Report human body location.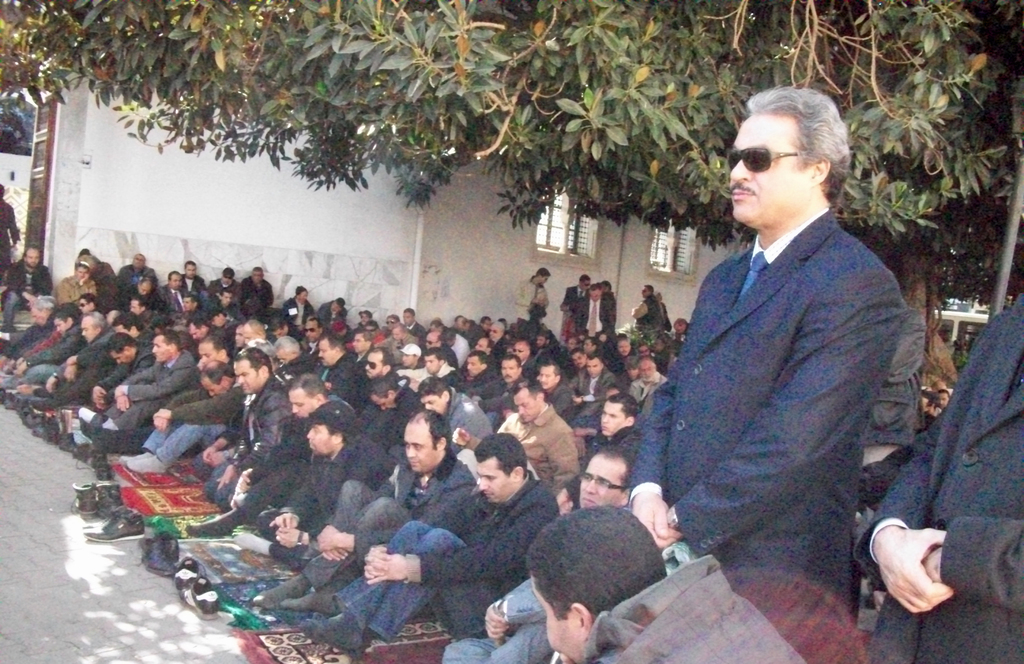
Report: detection(82, 328, 147, 416).
